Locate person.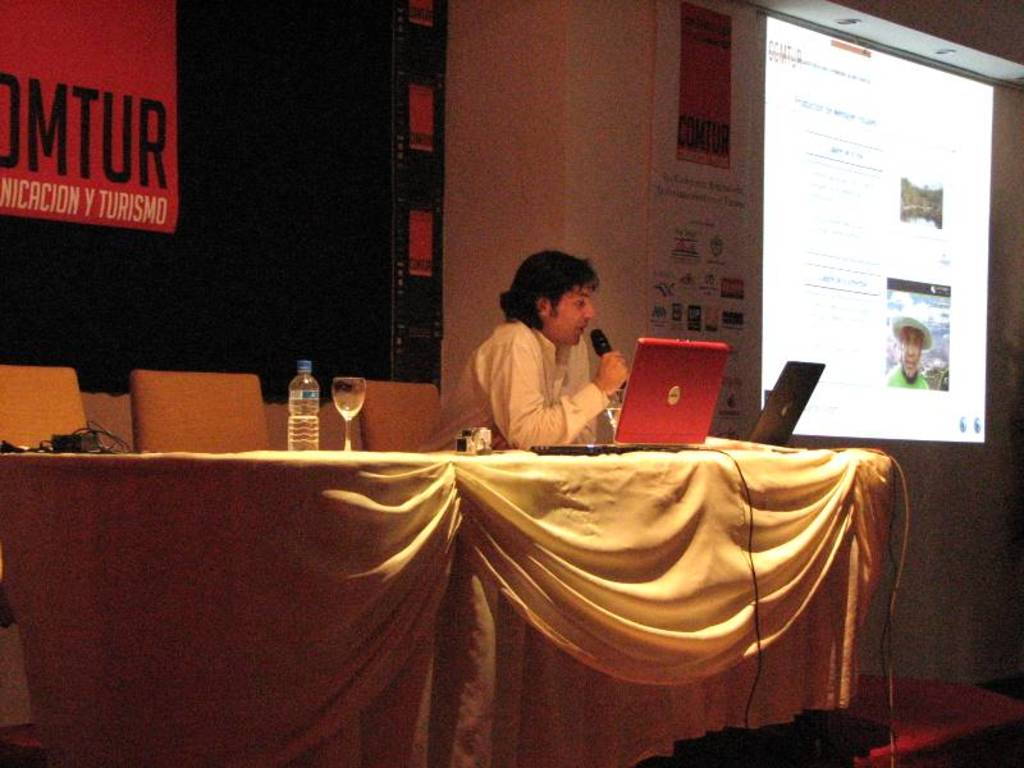
Bounding box: Rect(467, 248, 620, 451).
